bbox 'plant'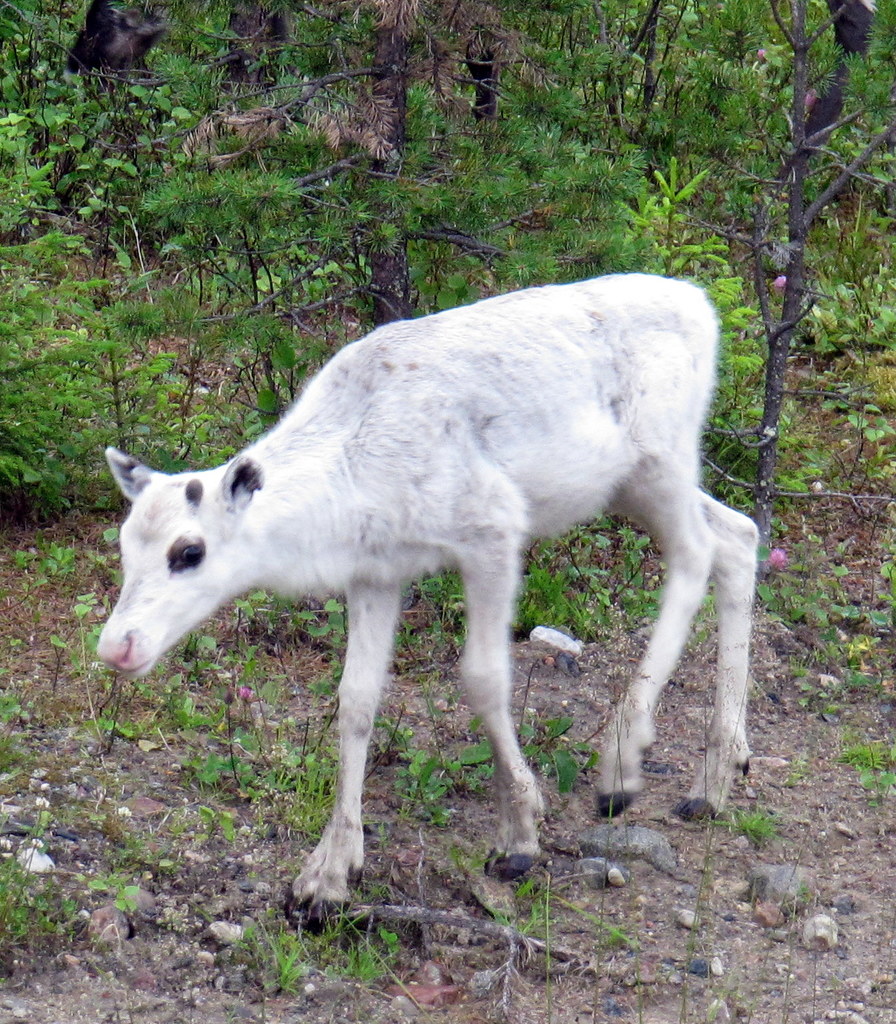
bbox=[0, 687, 32, 784]
